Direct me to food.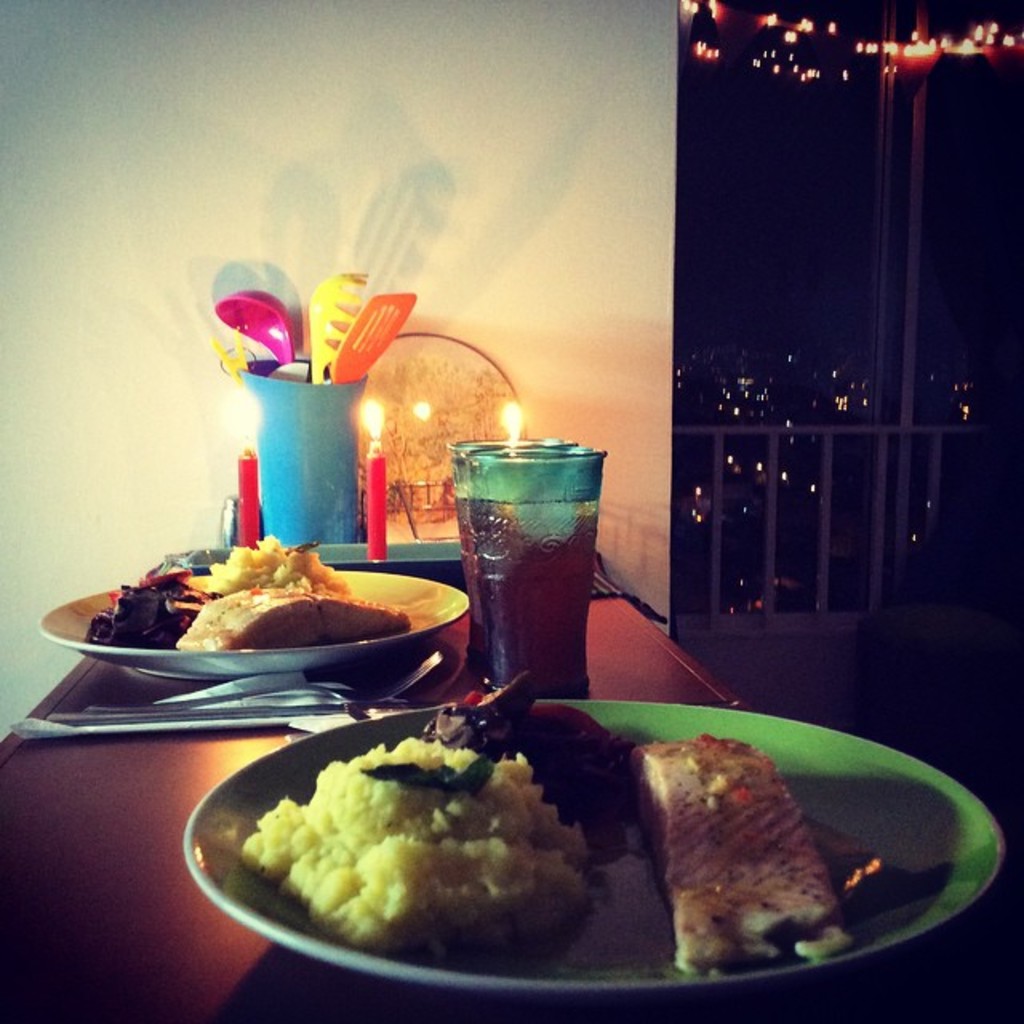
Direction: (632,734,832,973).
